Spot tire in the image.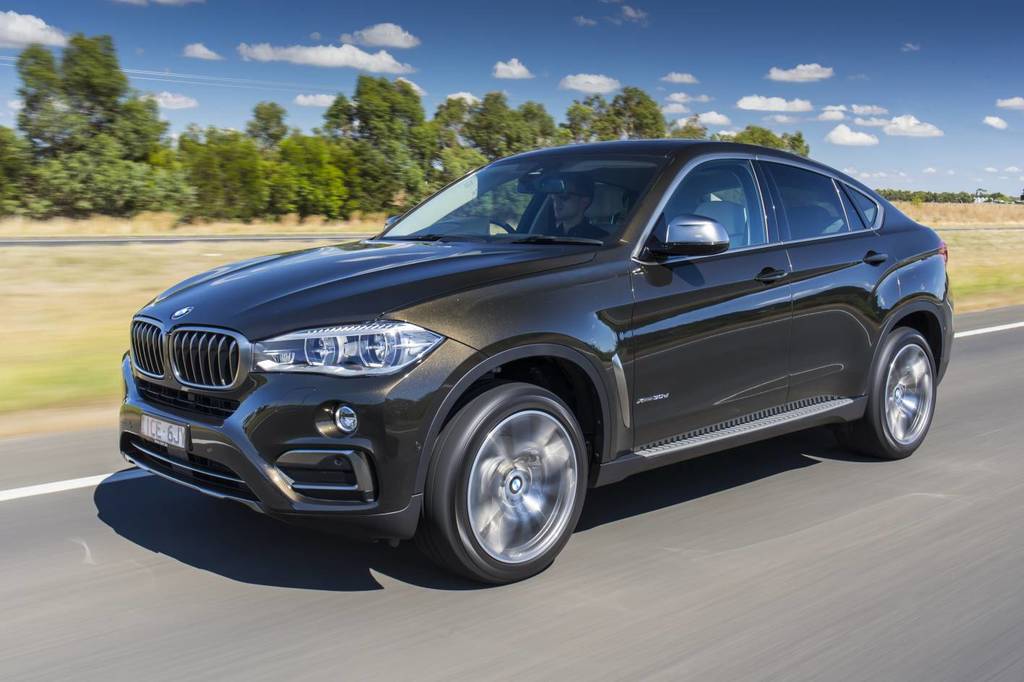
tire found at (850, 327, 938, 460).
